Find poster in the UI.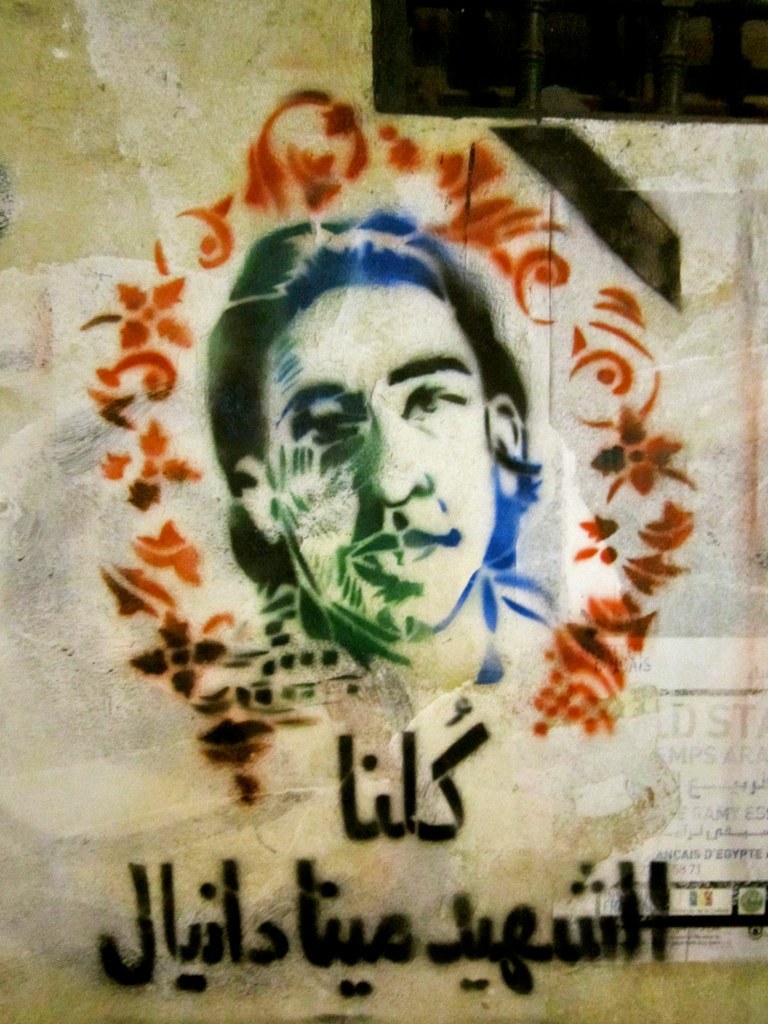
UI element at region(0, 0, 767, 1023).
